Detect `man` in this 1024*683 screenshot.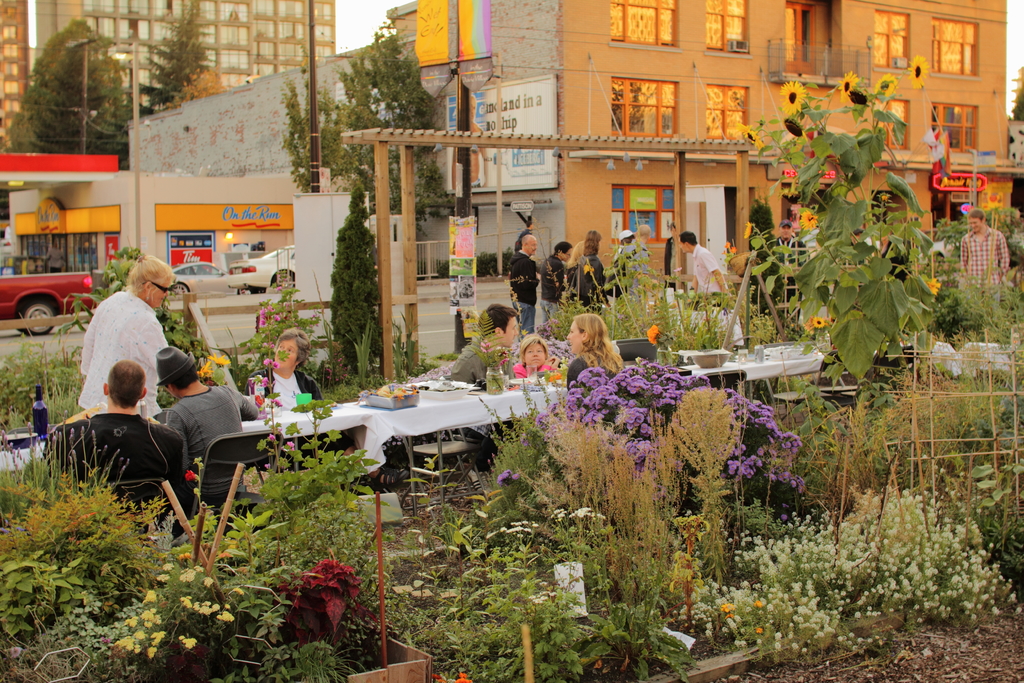
Detection: 509, 235, 538, 331.
